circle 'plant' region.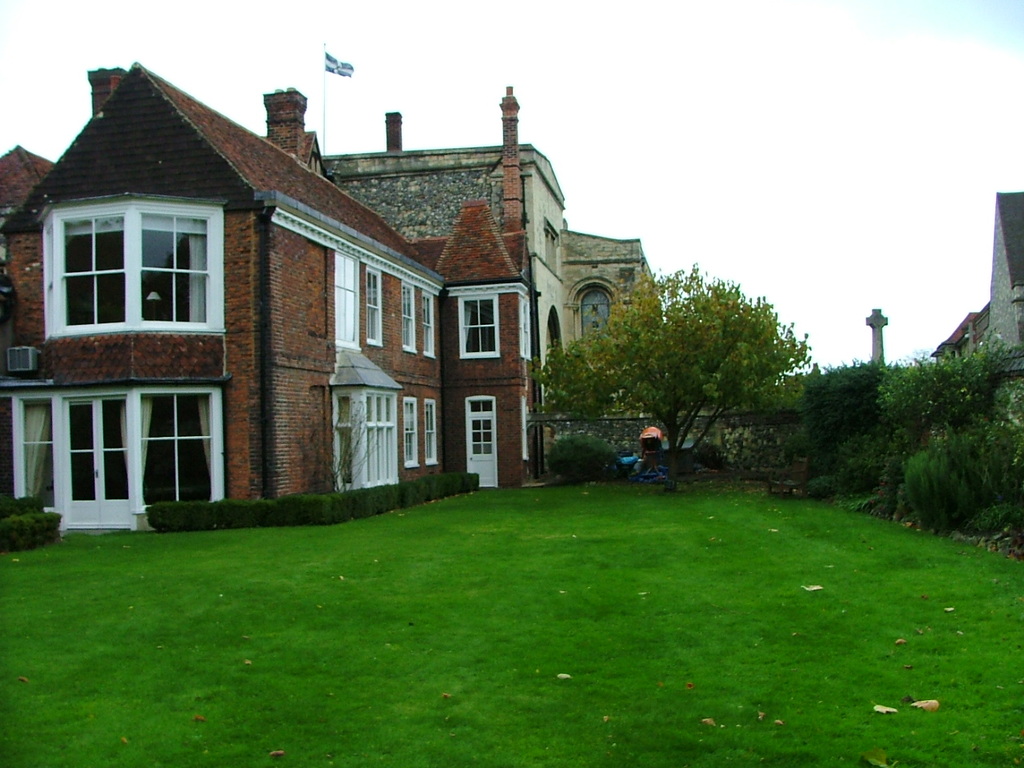
Region: box(794, 358, 914, 514).
